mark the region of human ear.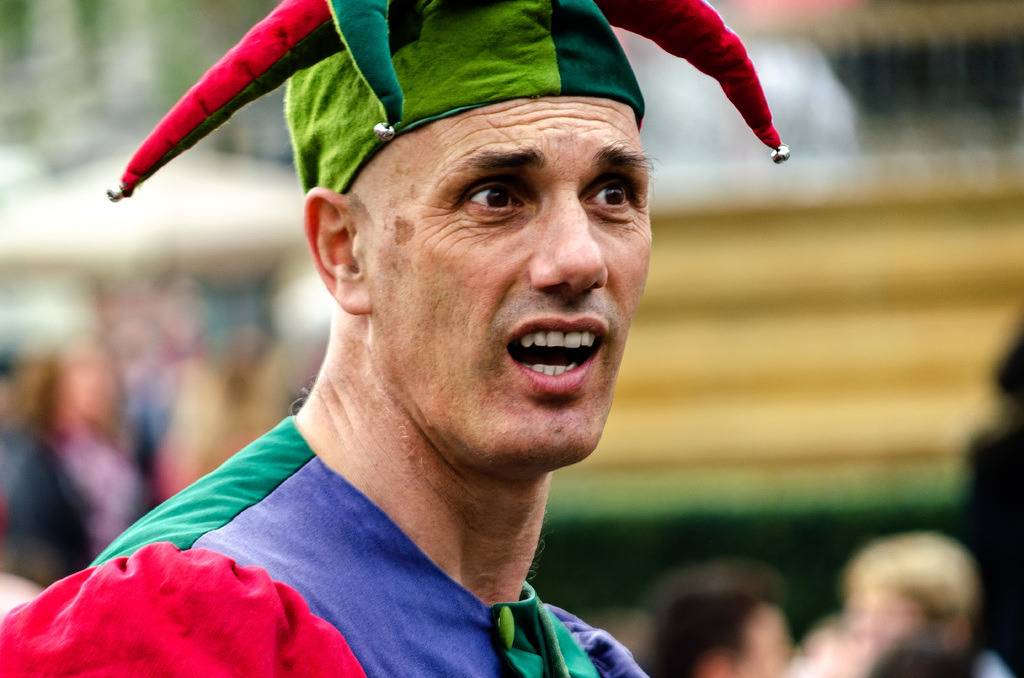
Region: [x1=299, y1=184, x2=374, y2=312].
